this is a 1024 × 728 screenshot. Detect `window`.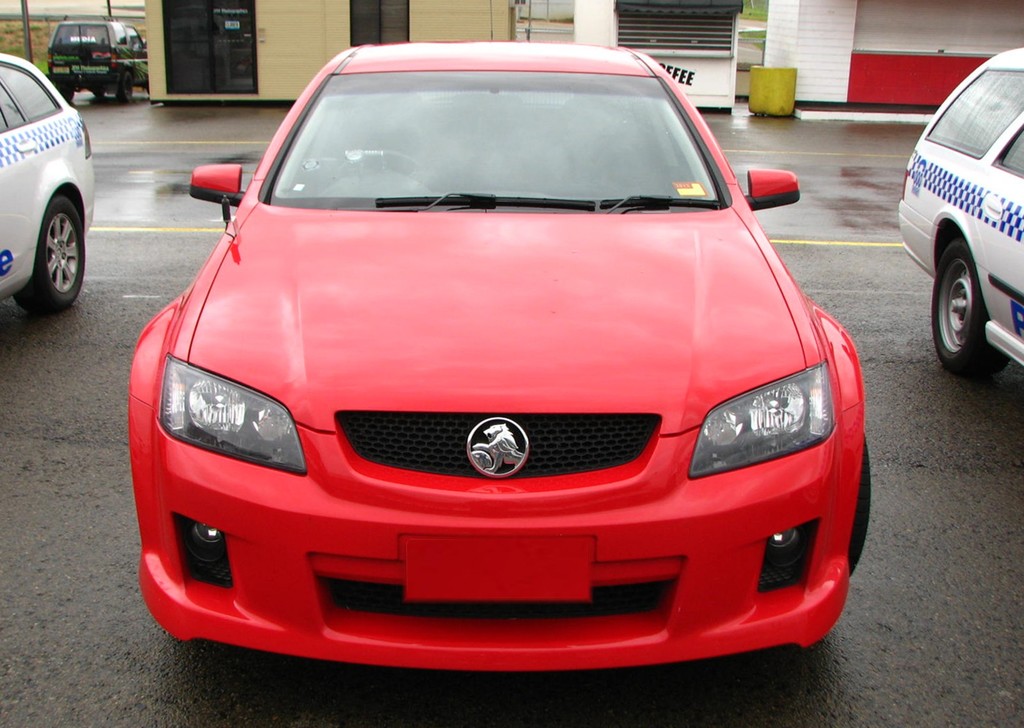
left=162, top=0, right=257, bottom=101.
